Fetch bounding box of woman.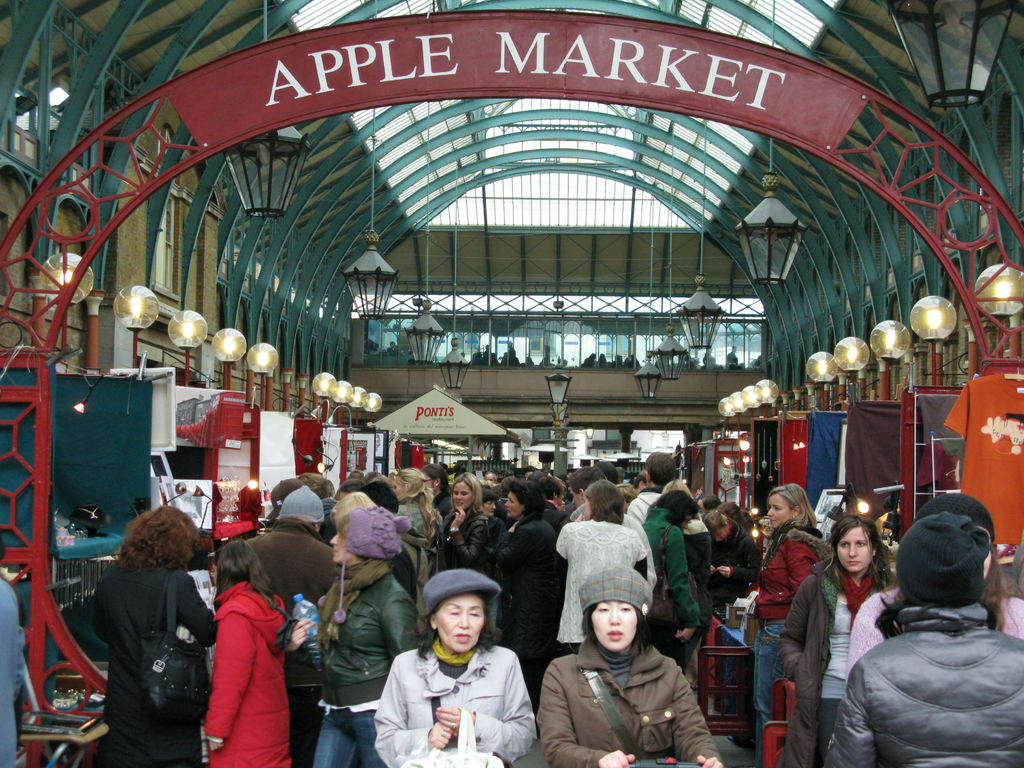
Bbox: x1=823, y1=511, x2=1023, y2=767.
